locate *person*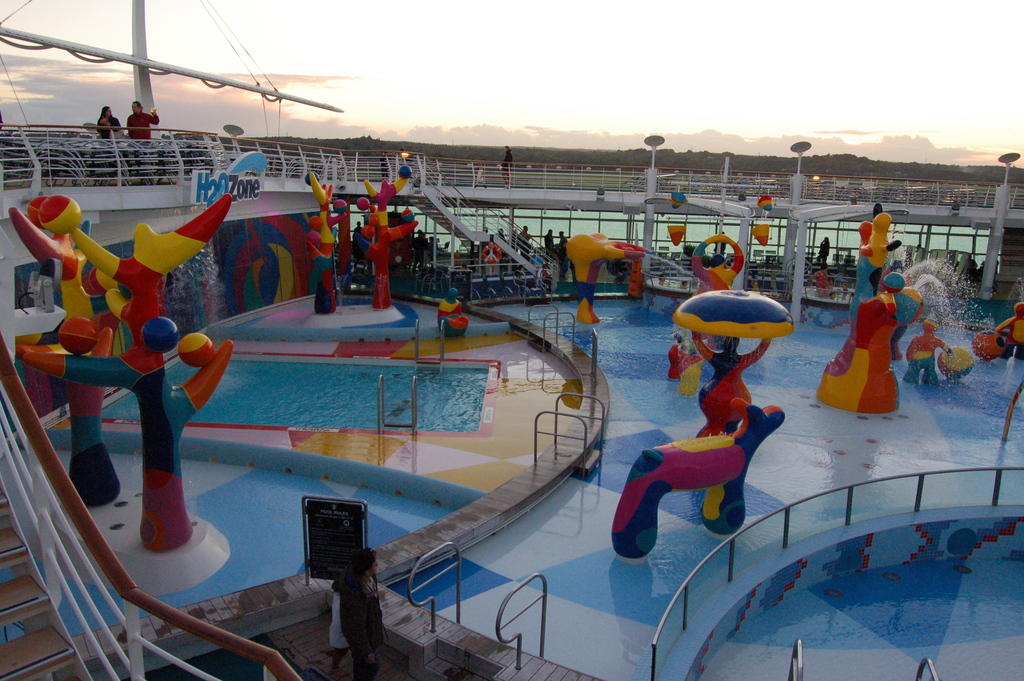
<region>826, 274, 833, 289</region>
